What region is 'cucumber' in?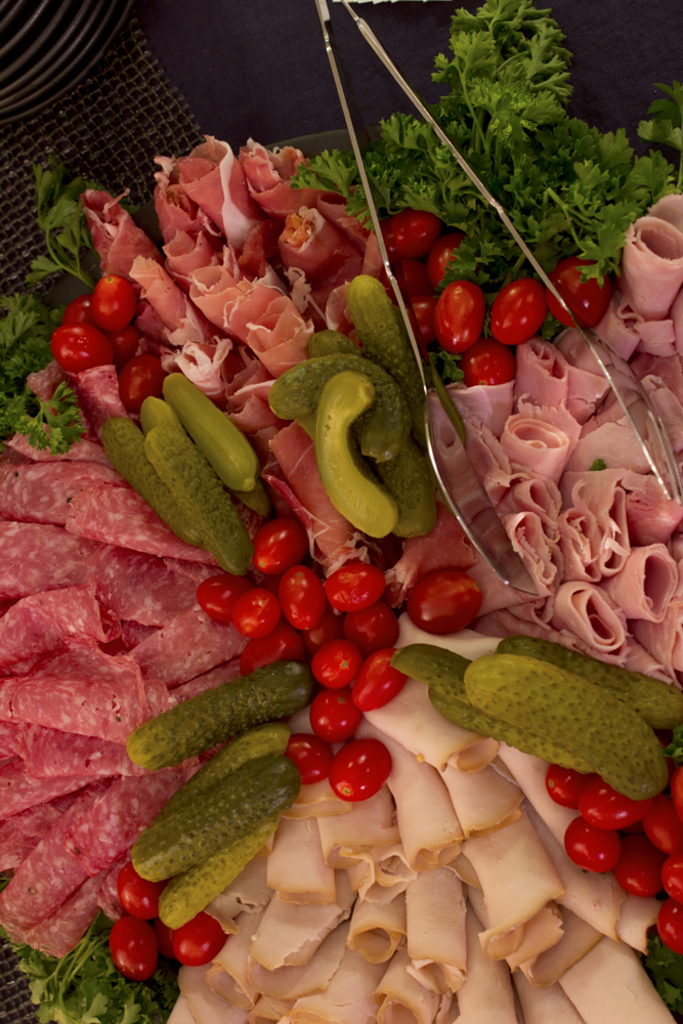
bbox(155, 726, 295, 818).
